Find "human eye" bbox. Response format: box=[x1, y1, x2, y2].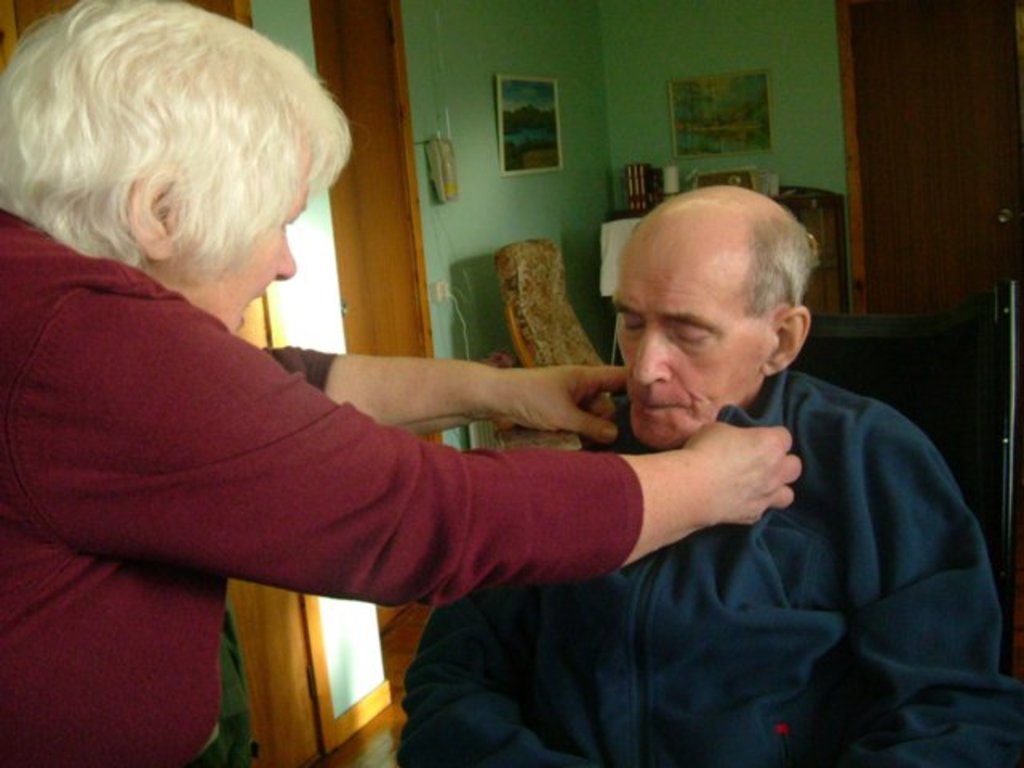
box=[616, 307, 646, 336].
